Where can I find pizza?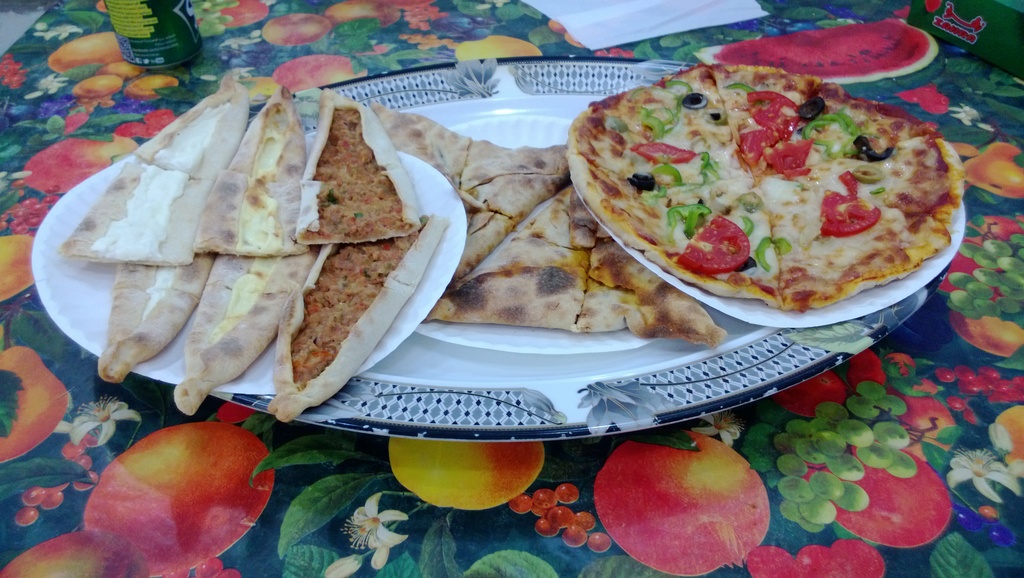
You can find it at {"x1": 375, "y1": 106, "x2": 731, "y2": 347}.
